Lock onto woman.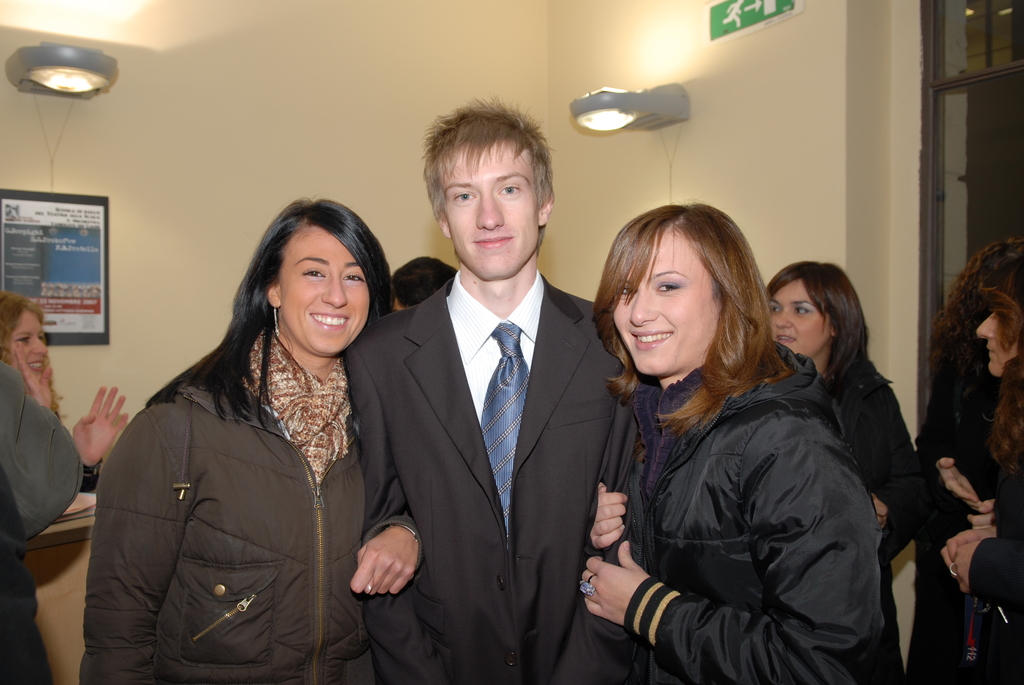
Locked: [76, 189, 420, 684].
